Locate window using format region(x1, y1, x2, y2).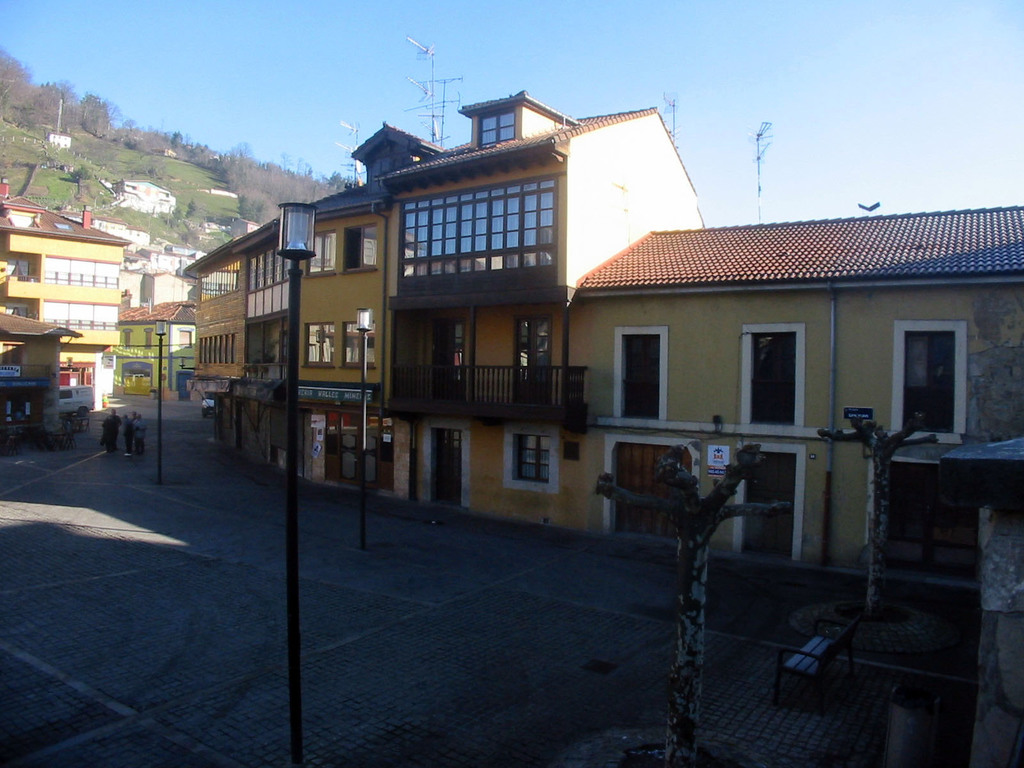
region(197, 331, 236, 365).
